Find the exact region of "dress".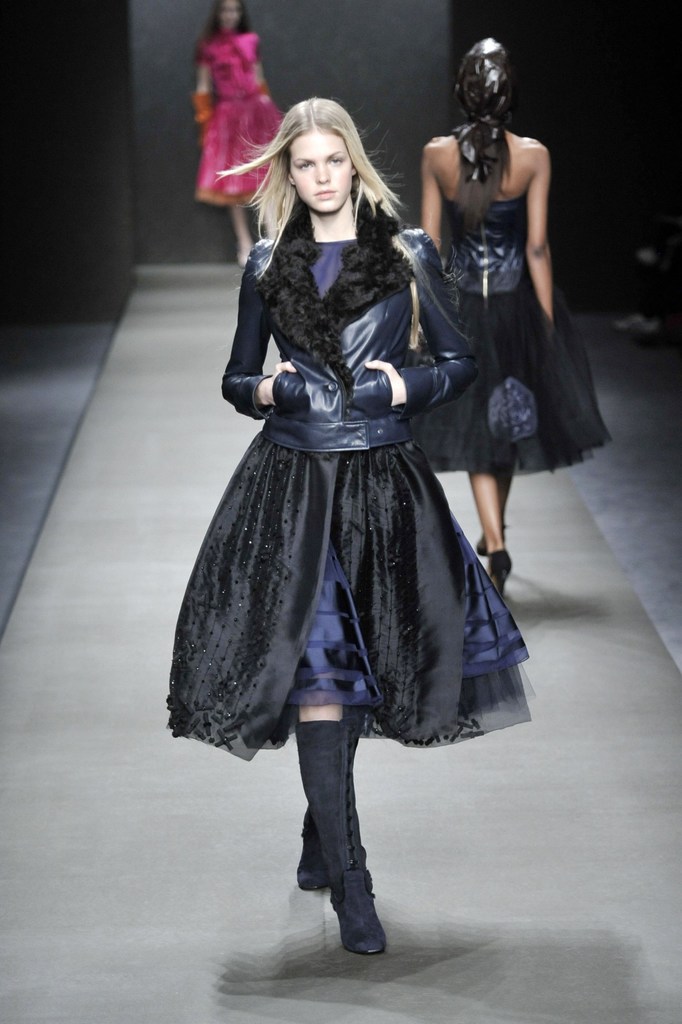
Exact region: bbox=[159, 227, 540, 772].
